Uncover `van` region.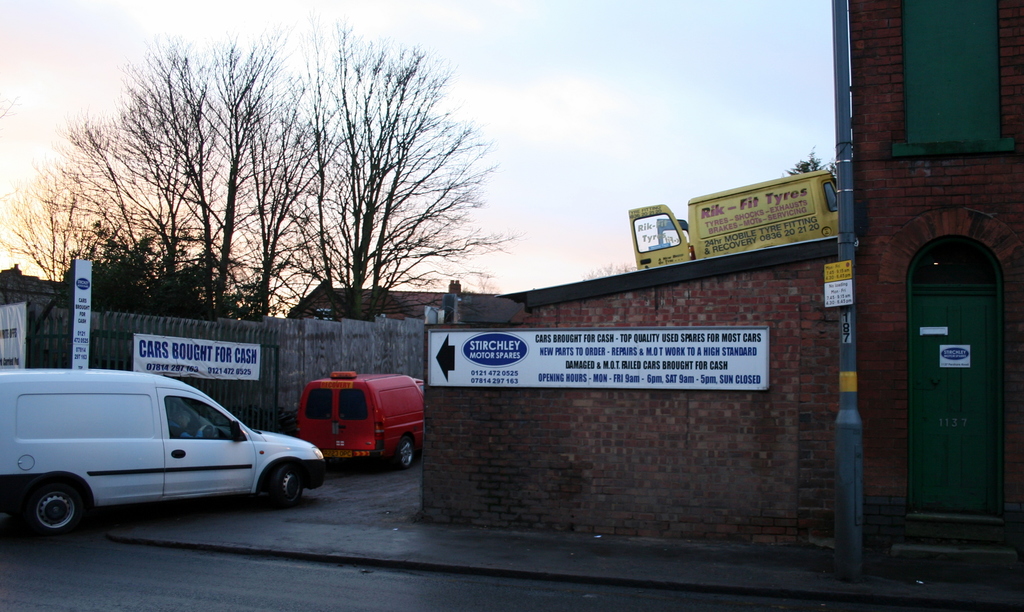
Uncovered: [x1=0, y1=366, x2=332, y2=536].
